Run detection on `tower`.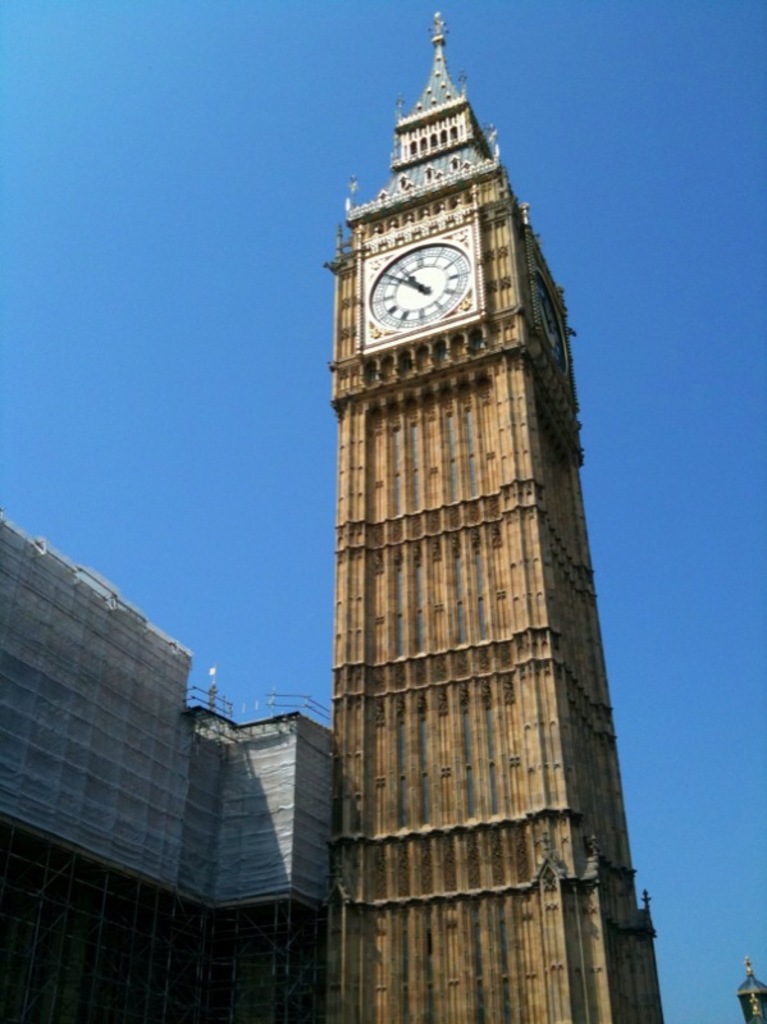
Result: bbox=(0, 504, 316, 1023).
